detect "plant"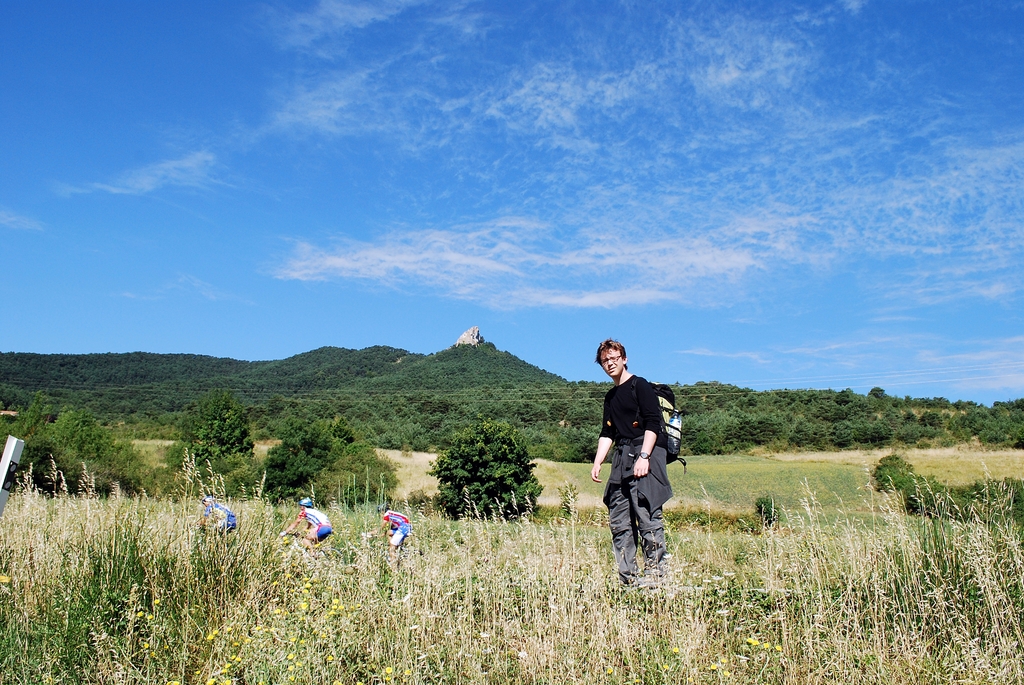
(x1=0, y1=404, x2=163, y2=497)
